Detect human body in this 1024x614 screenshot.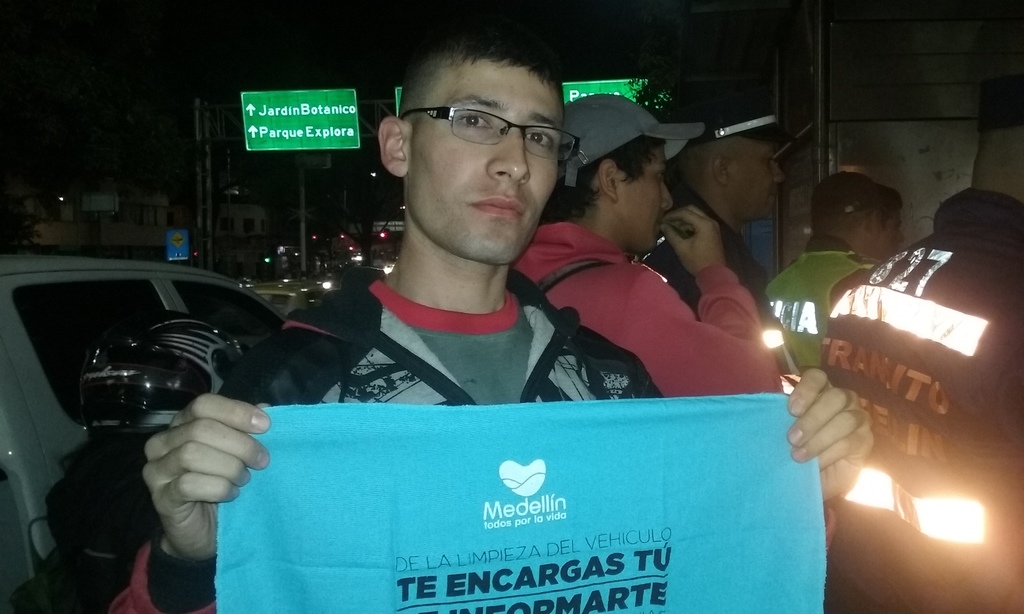
Detection: <region>760, 160, 916, 368</region>.
